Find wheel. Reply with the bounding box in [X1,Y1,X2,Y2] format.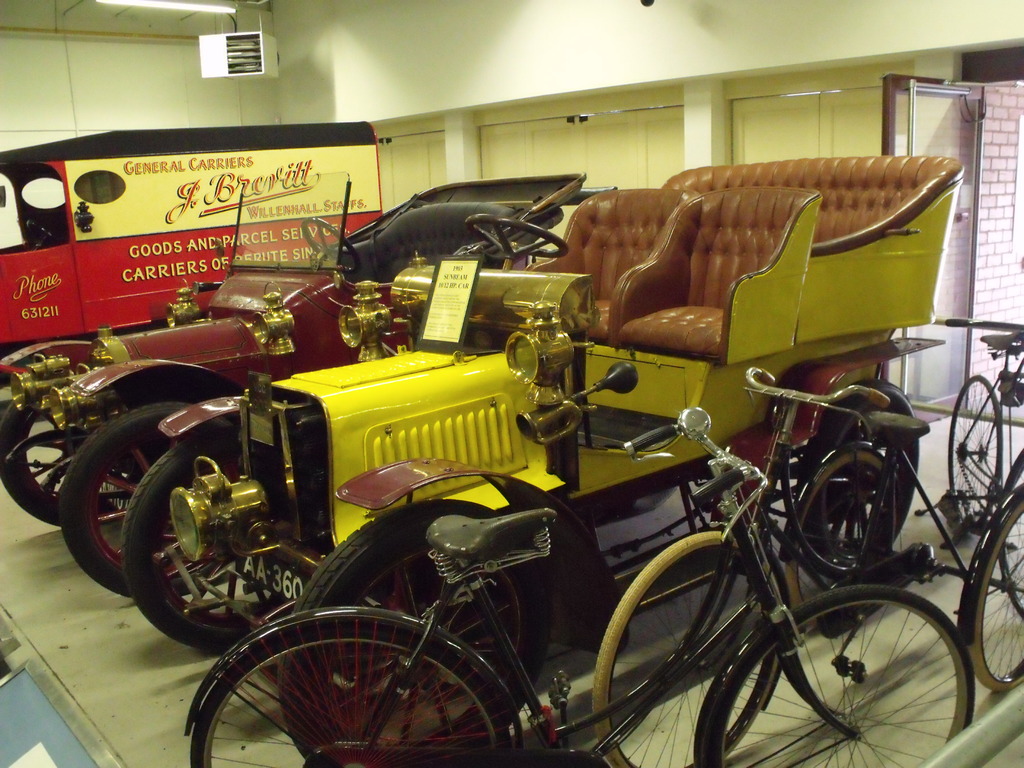
[710,586,975,767].
